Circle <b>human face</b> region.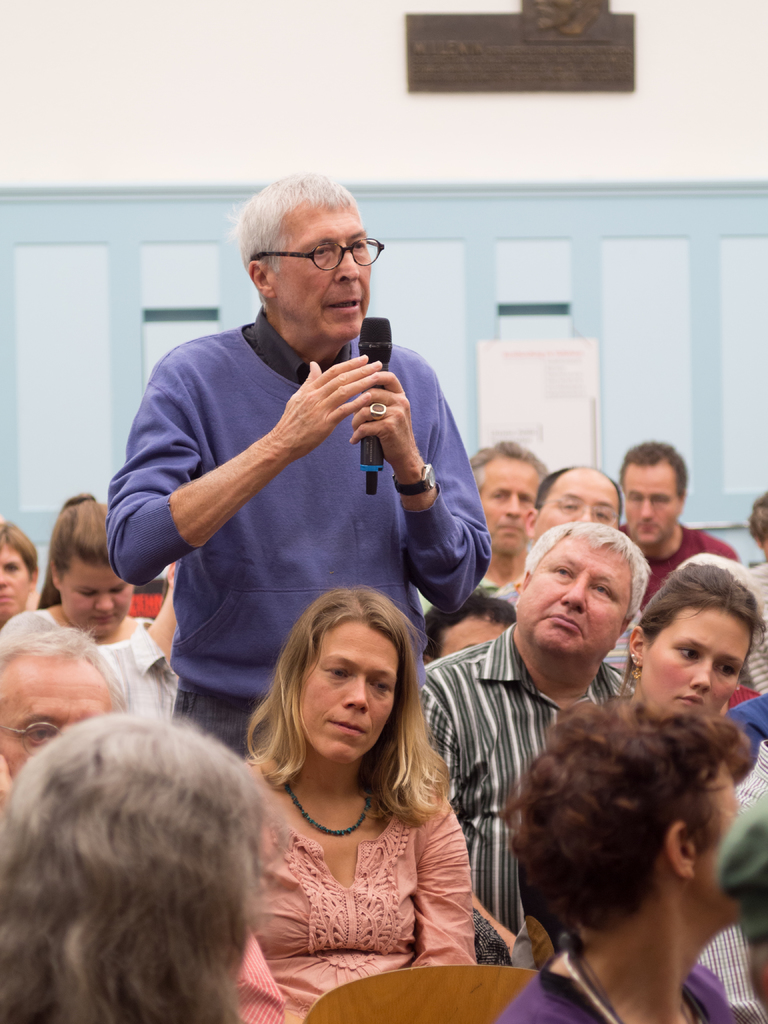
Region: box=[691, 765, 739, 923].
